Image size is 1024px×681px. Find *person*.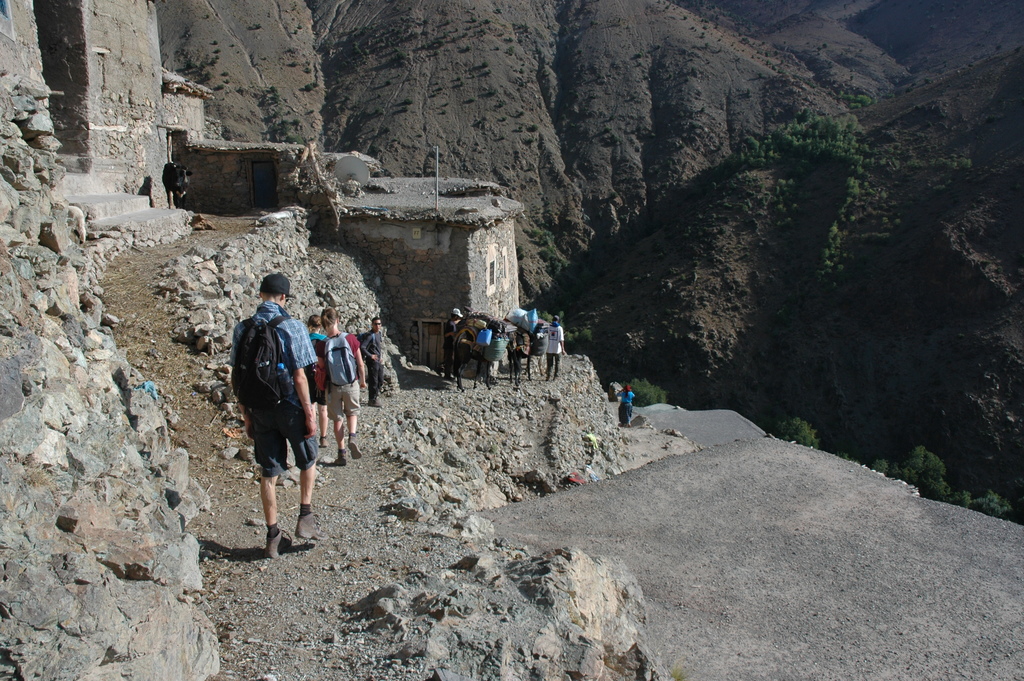
<bbox>618, 386, 635, 429</bbox>.
